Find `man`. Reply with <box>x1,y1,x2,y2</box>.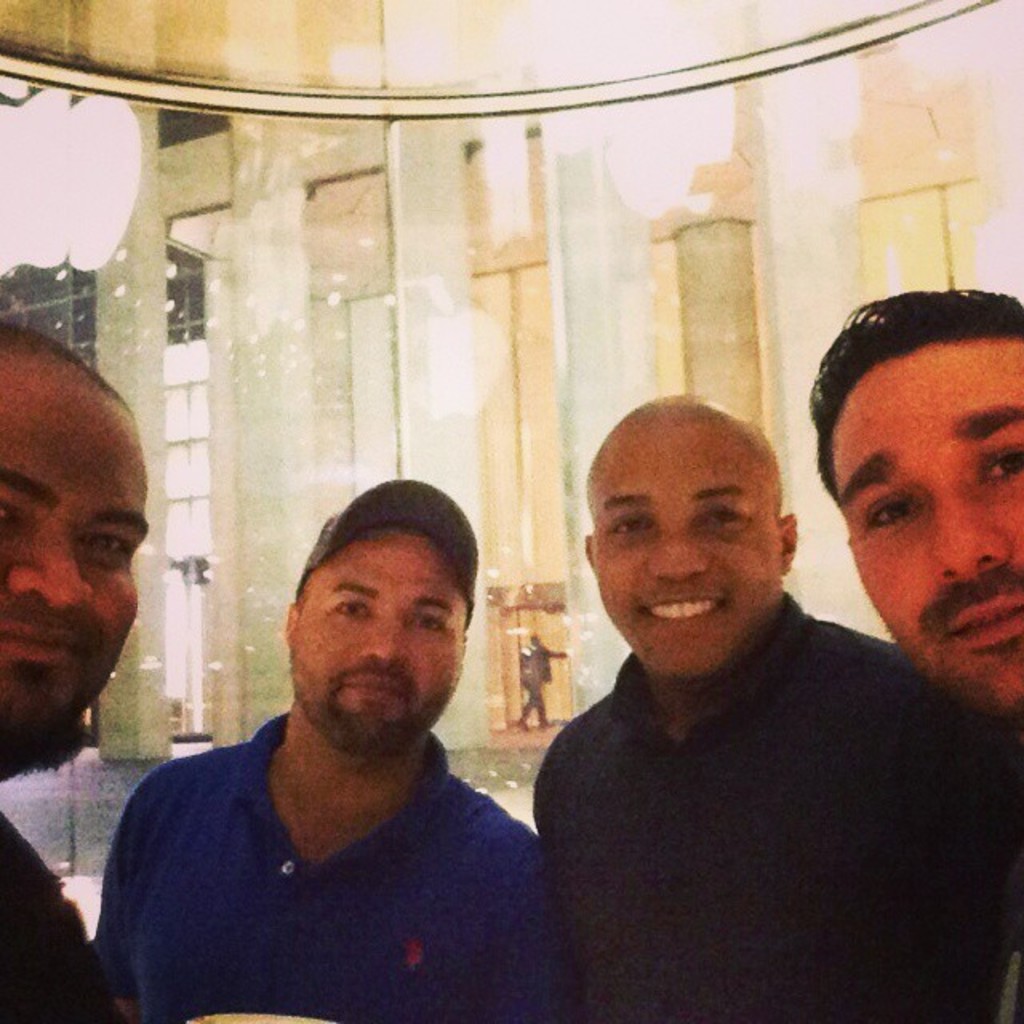
<box>526,395,1021,1022</box>.
